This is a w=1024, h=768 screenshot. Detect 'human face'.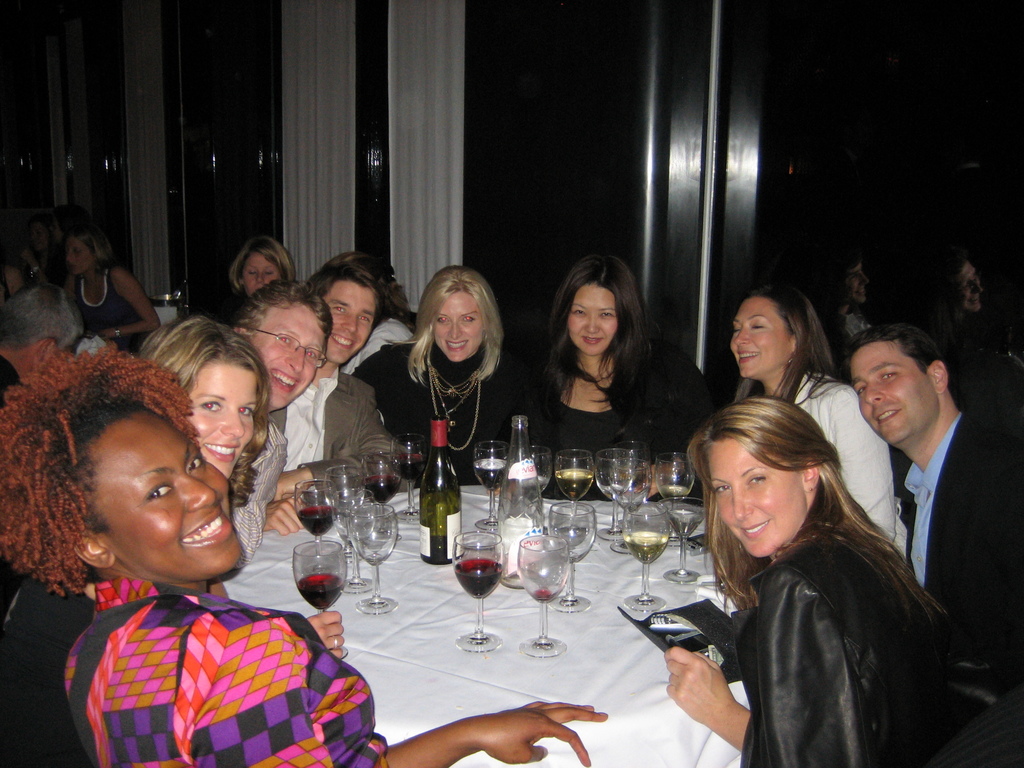
<box>77,408,247,579</box>.
